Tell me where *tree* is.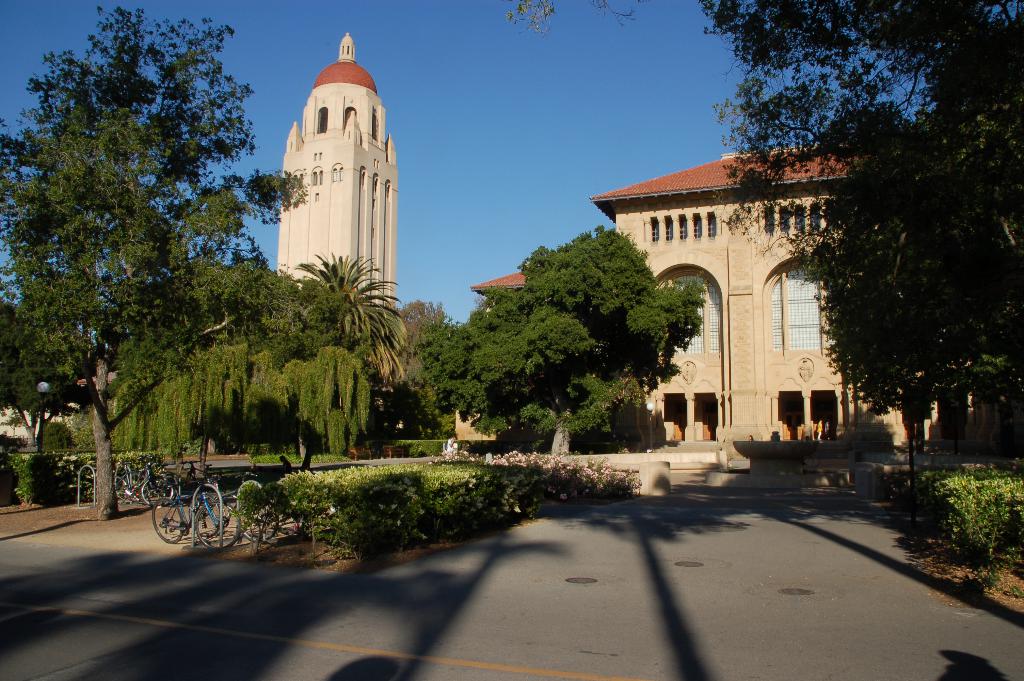
*tree* is at box=[296, 251, 412, 388].
